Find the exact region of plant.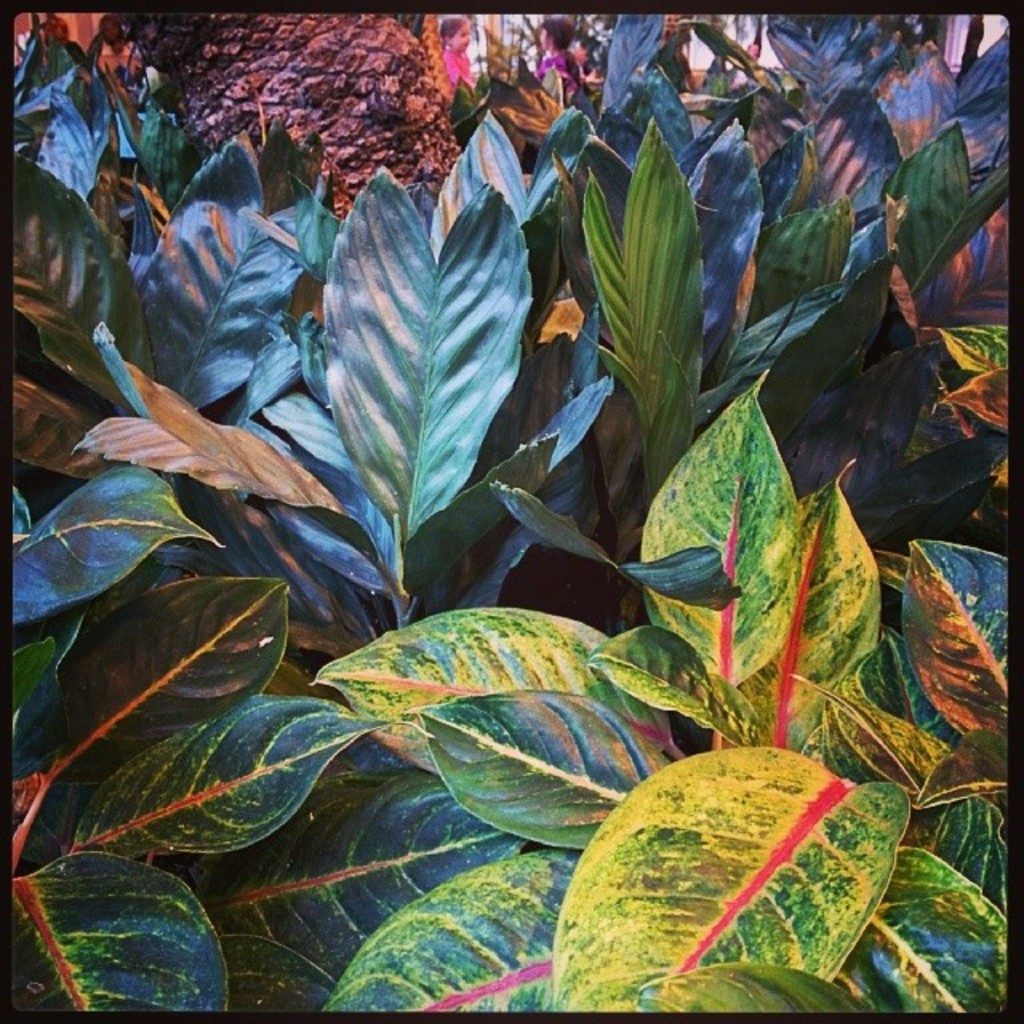
Exact region: <bbox>11, 128, 398, 656</bbox>.
